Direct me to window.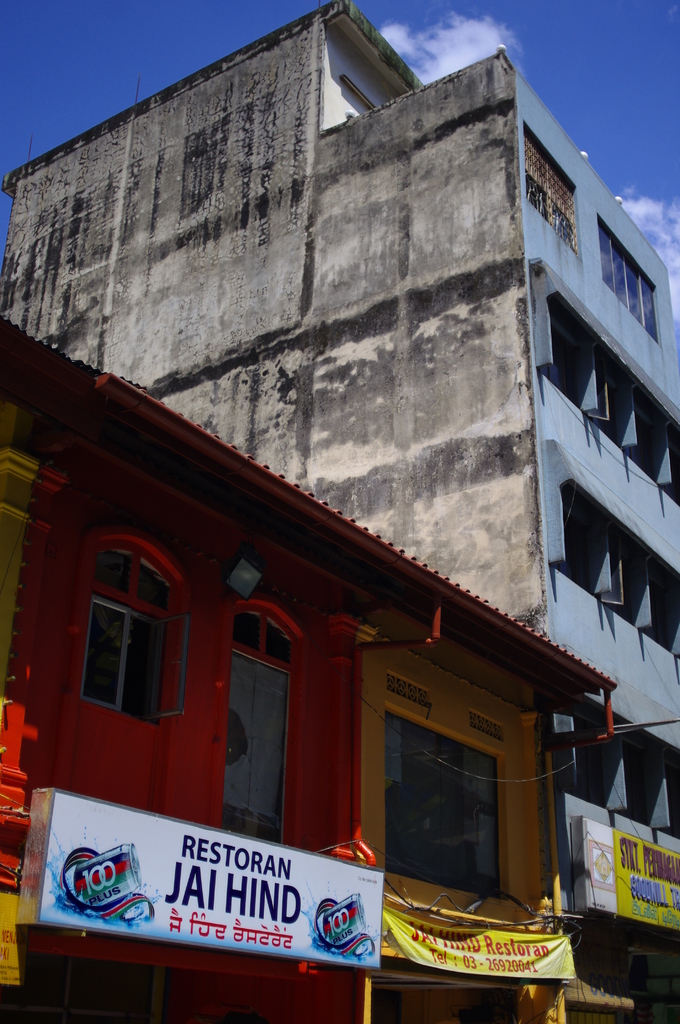
Direction: box=[387, 706, 508, 902].
